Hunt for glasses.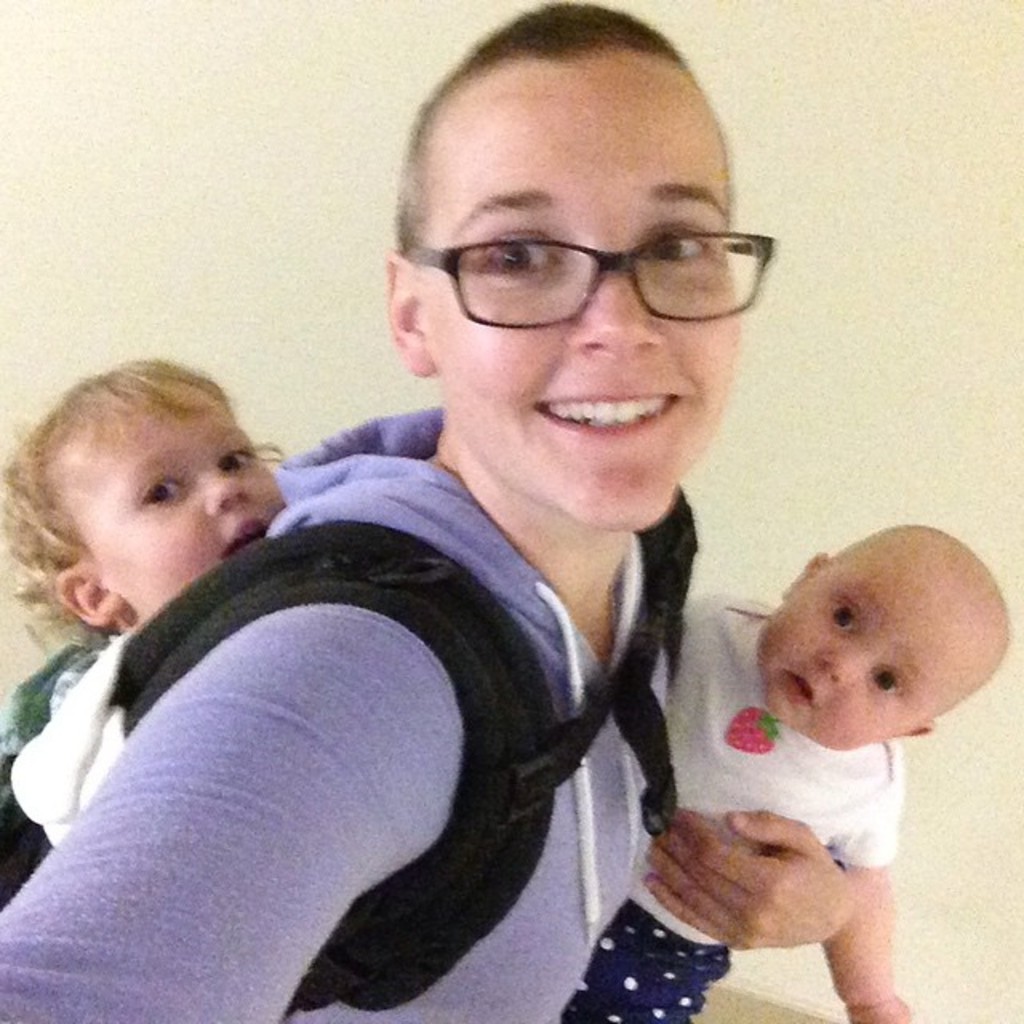
Hunted down at <bbox>421, 195, 757, 320</bbox>.
